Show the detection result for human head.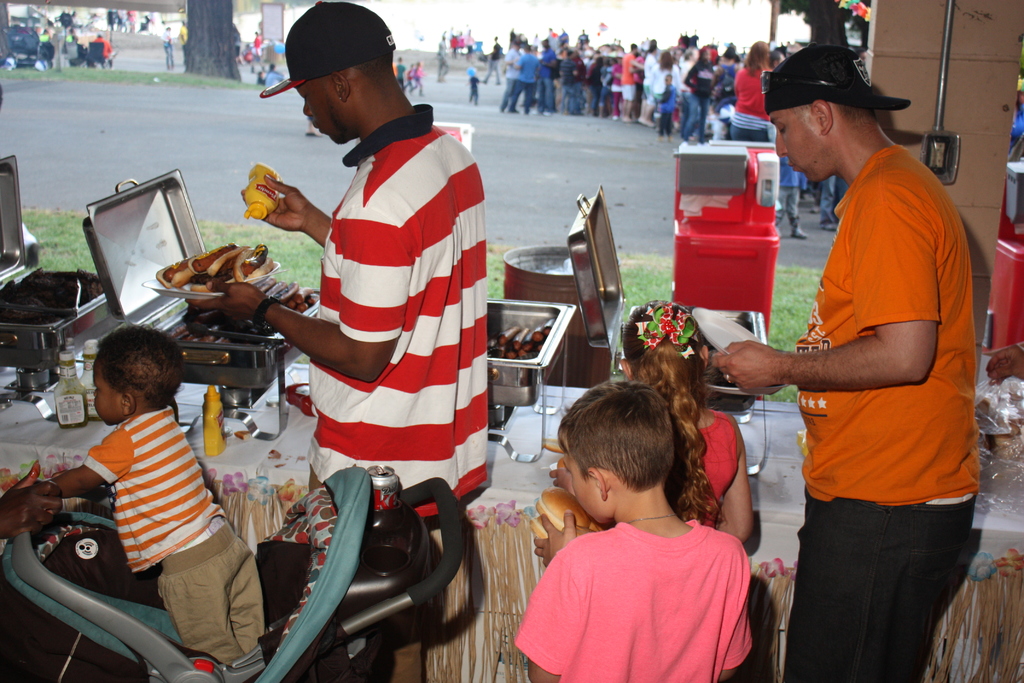
x1=557 y1=382 x2=675 y2=523.
